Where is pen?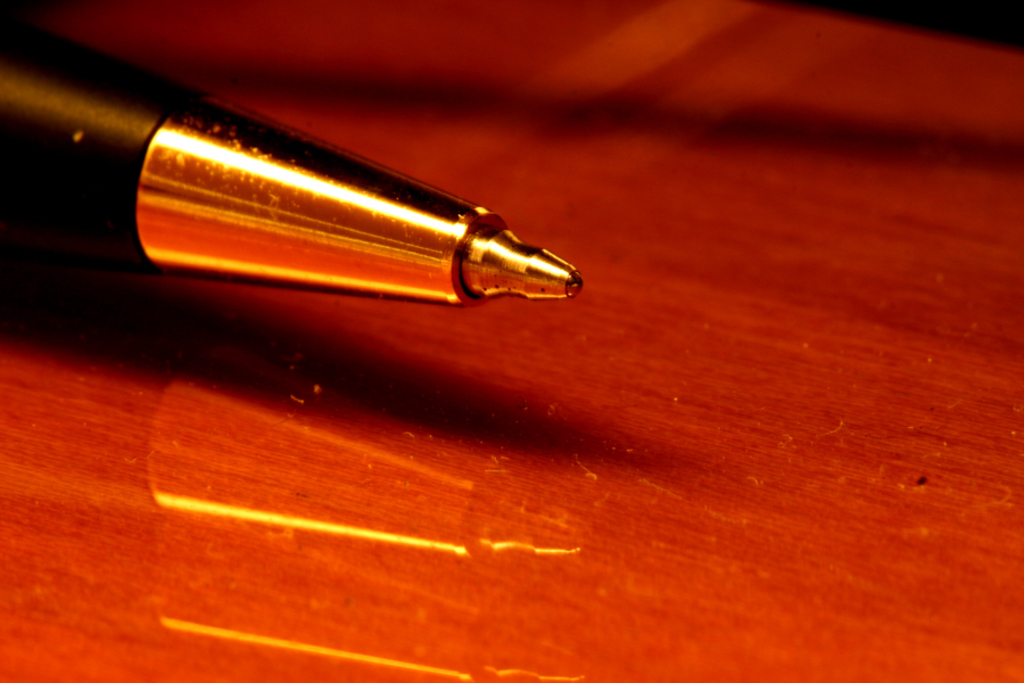
bbox(0, 0, 592, 308).
